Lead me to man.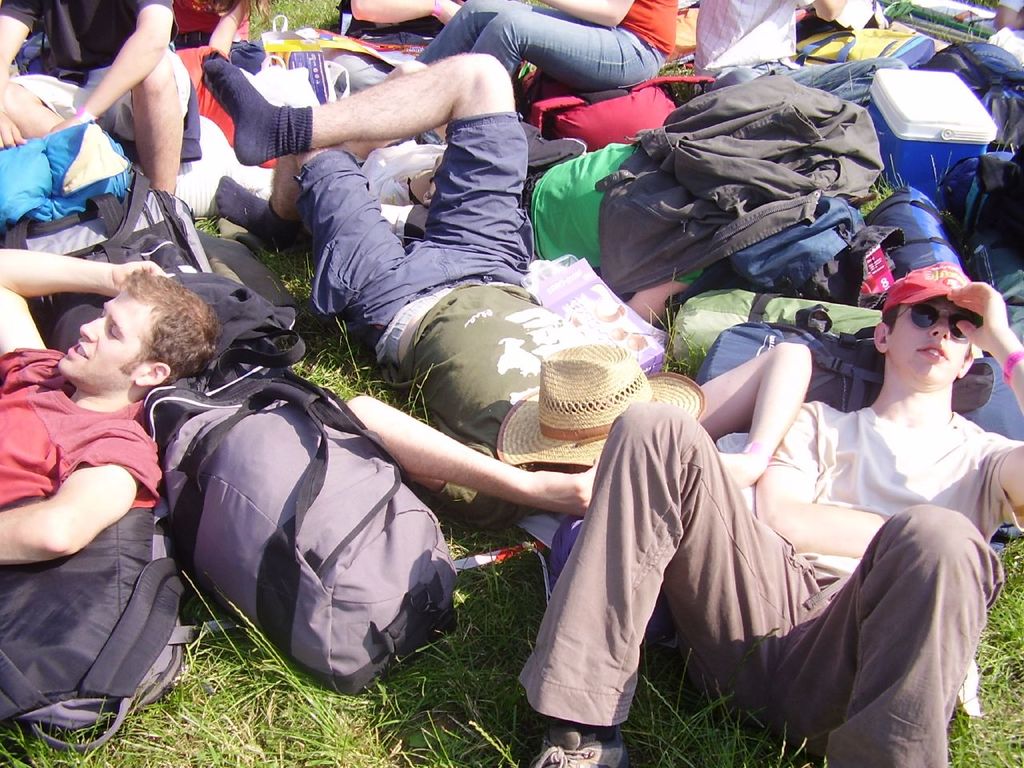
Lead to 0 0 191 197.
